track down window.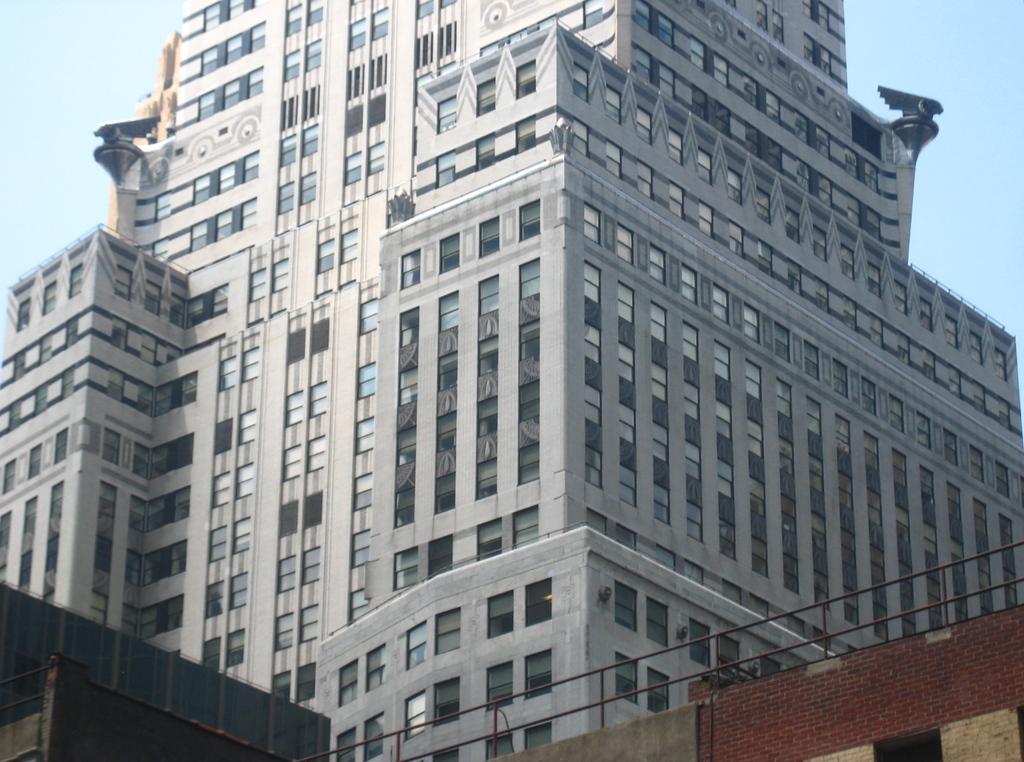
Tracked to 893,442,916,640.
